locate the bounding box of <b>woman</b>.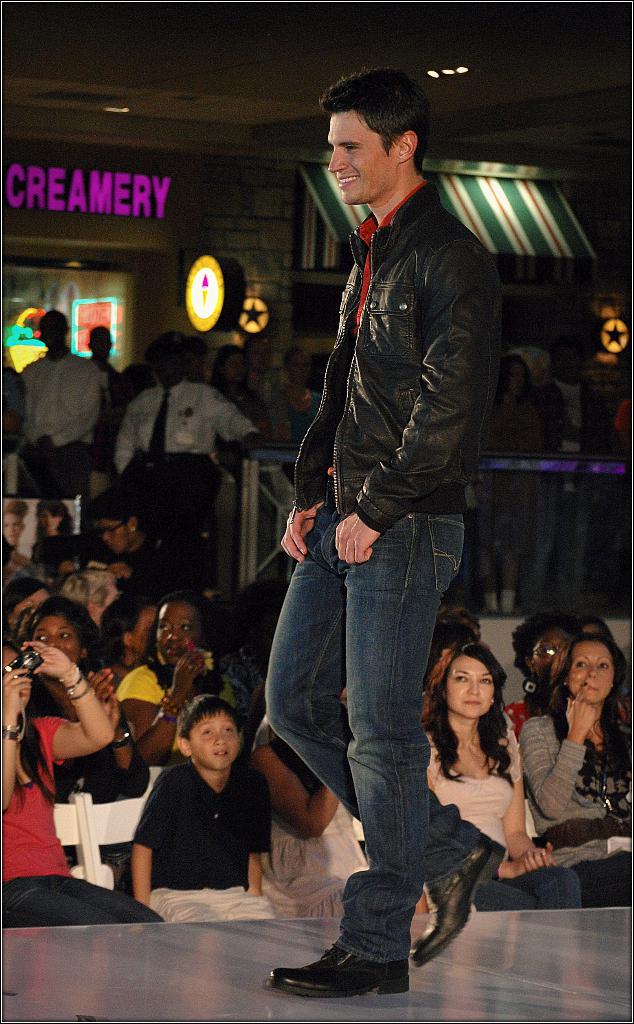
Bounding box: [208,345,275,595].
